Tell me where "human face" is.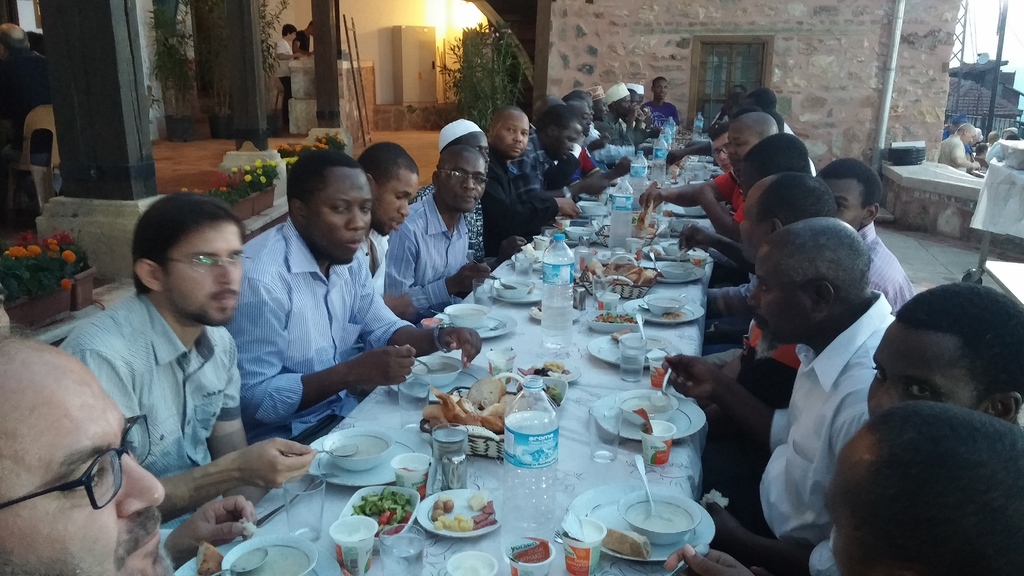
"human face" is at 714:136:732:172.
